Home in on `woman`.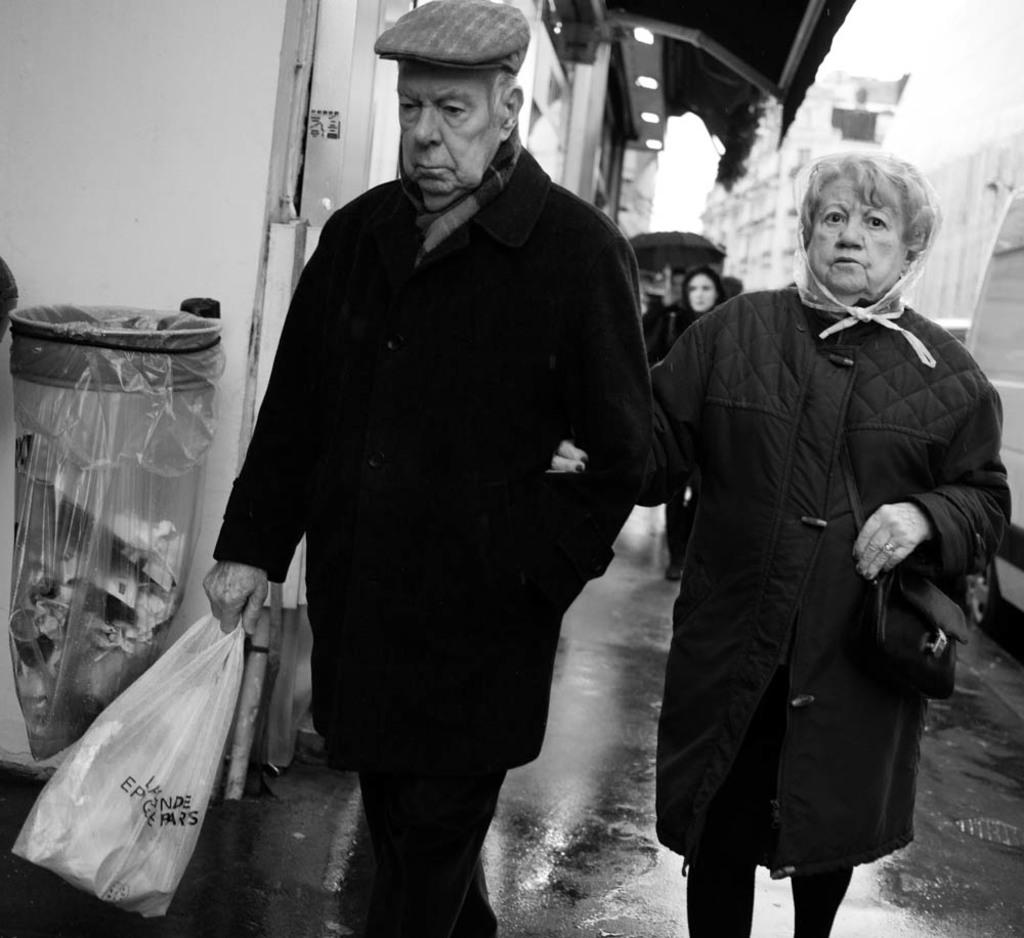
Homed in at x1=650, y1=260, x2=733, y2=577.
